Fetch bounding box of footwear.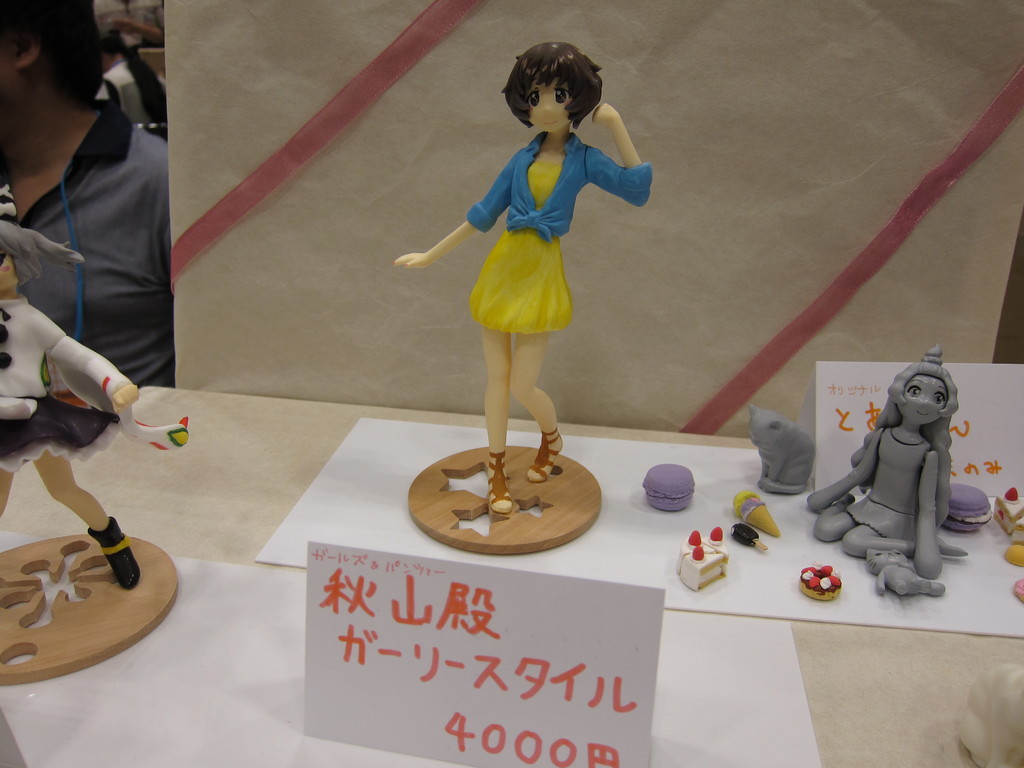
Bbox: bbox(484, 454, 511, 526).
